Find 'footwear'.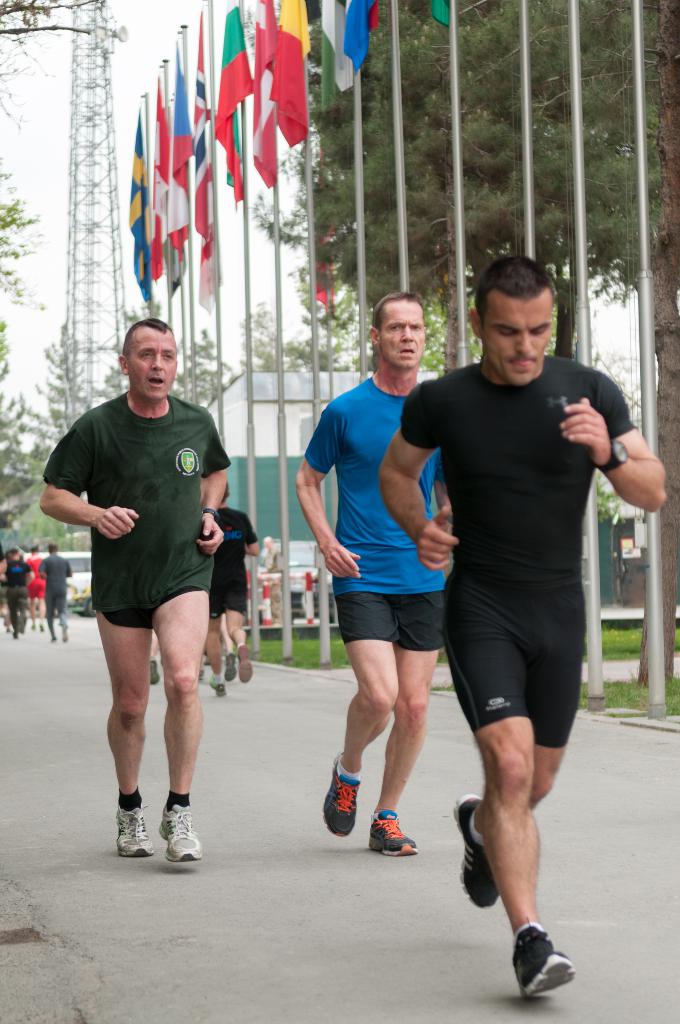
[x1=156, y1=794, x2=204, y2=865].
